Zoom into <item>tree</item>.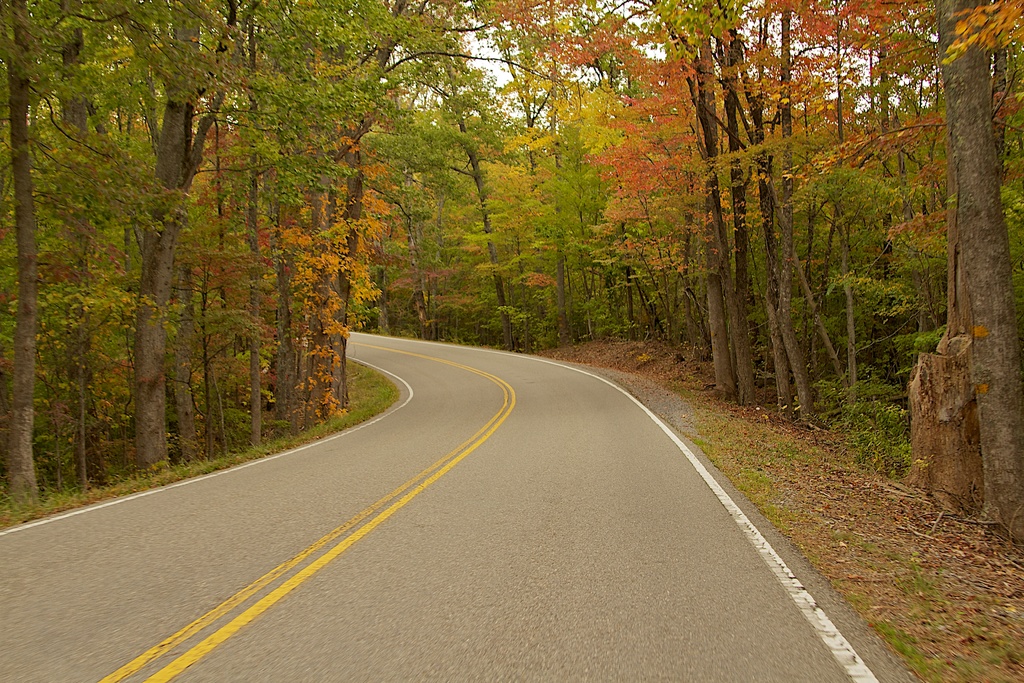
Zoom target: x1=0, y1=0, x2=1023, y2=543.
